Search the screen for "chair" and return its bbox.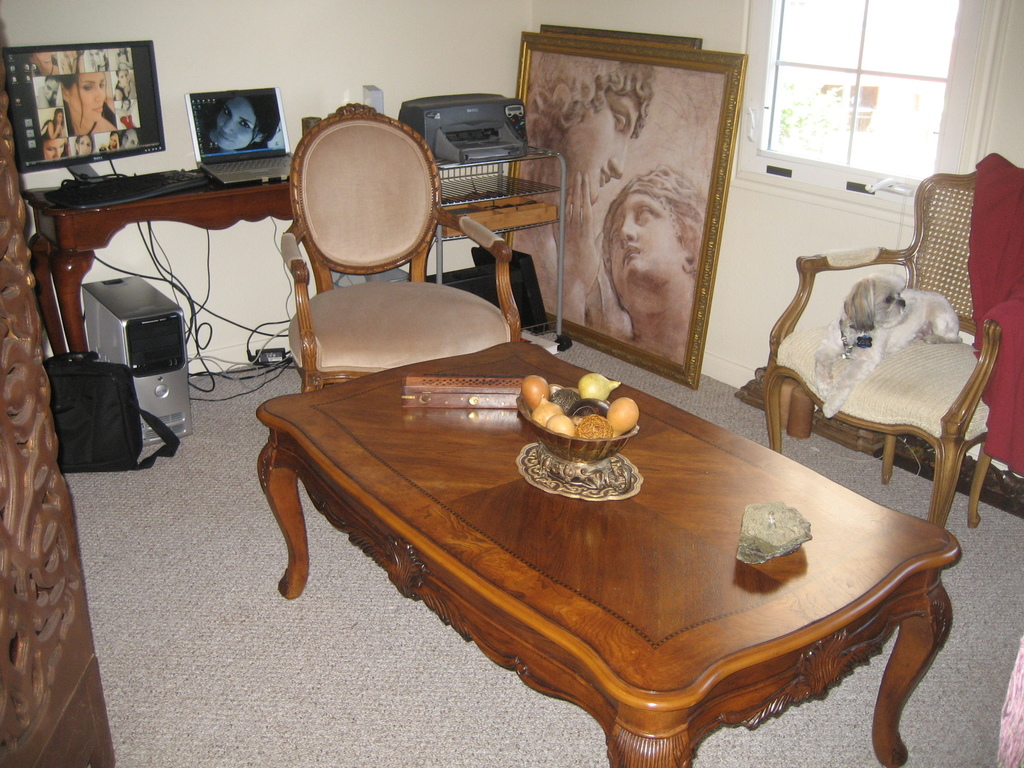
Found: [x1=259, y1=111, x2=495, y2=441].
